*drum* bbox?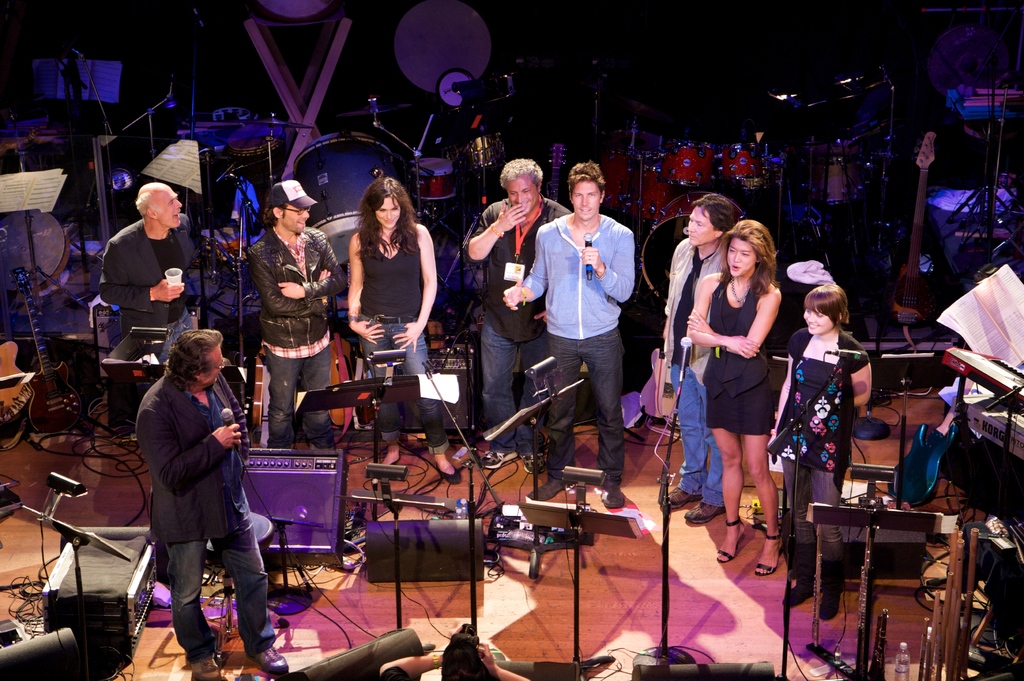
793, 143, 865, 207
